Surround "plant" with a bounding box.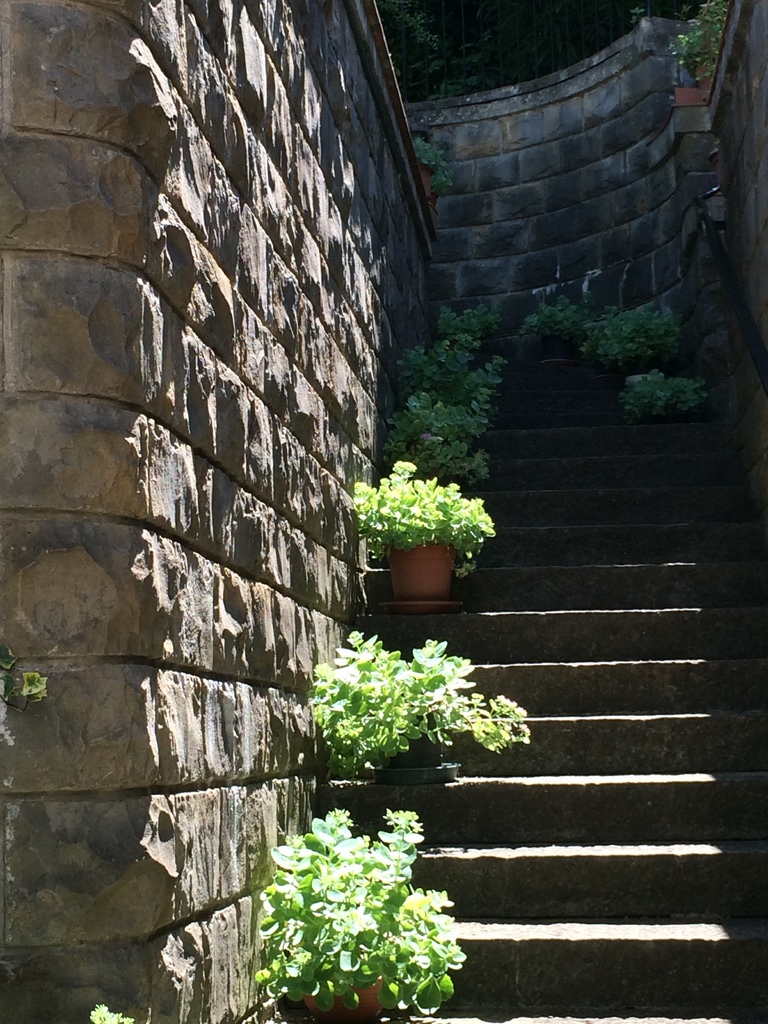
(351,456,494,576).
